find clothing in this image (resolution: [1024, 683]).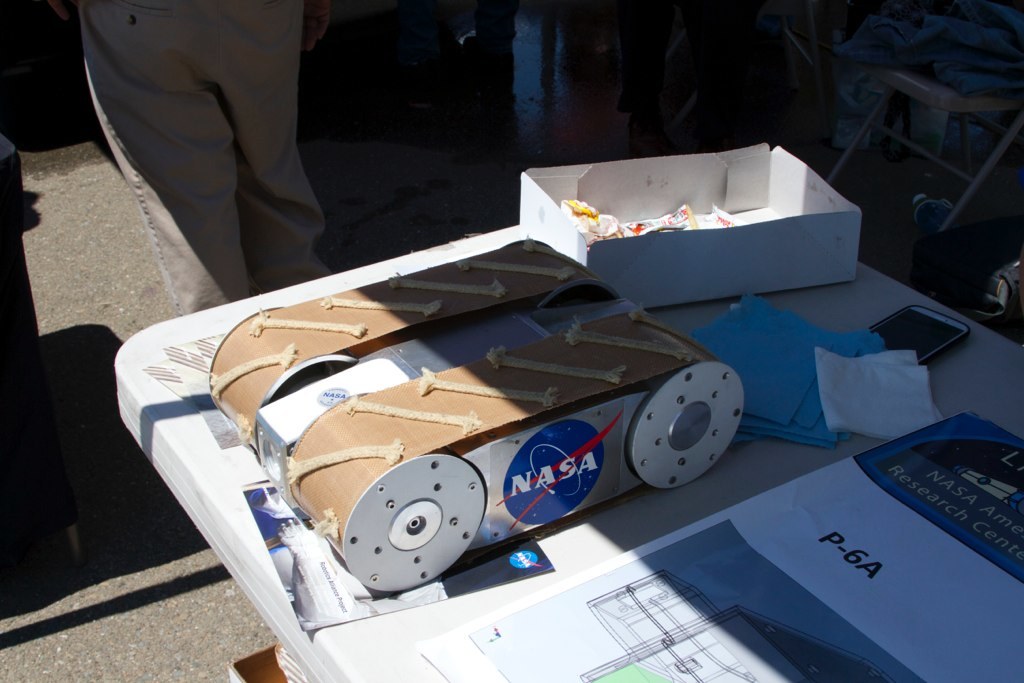
{"left": 83, "top": 0, "right": 333, "bottom": 312}.
